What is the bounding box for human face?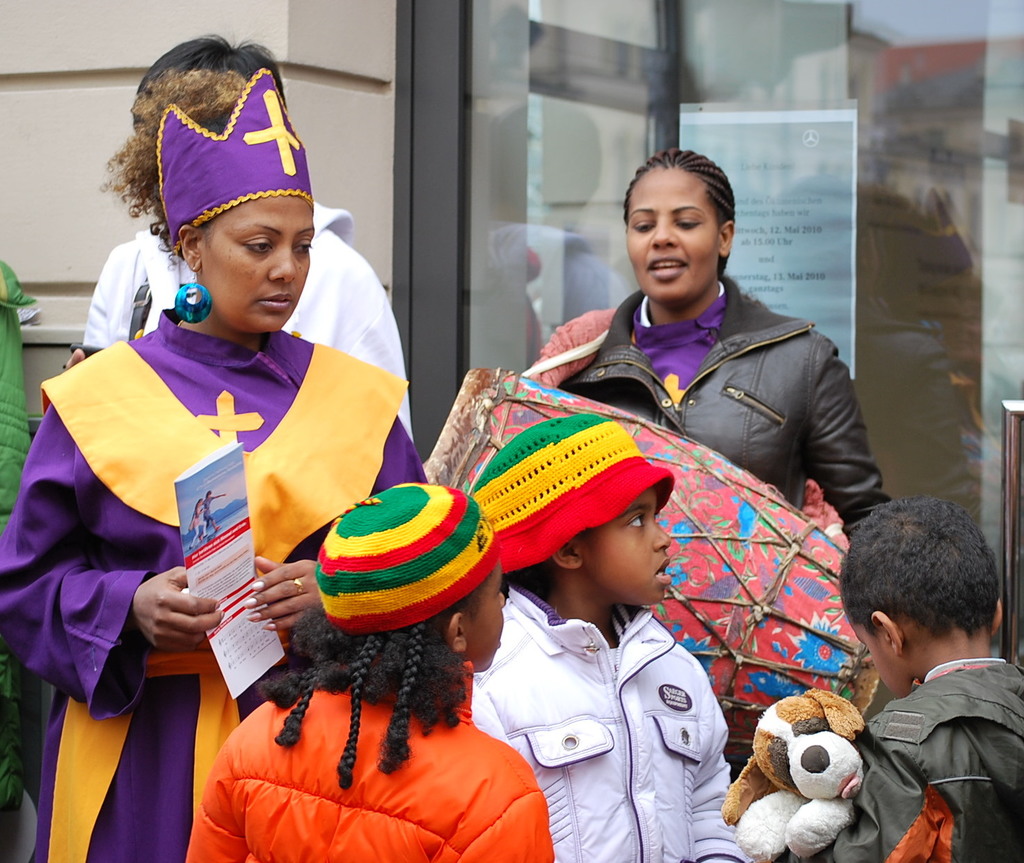
pyautogui.locateOnScreen(628, 163, 722, 304).
